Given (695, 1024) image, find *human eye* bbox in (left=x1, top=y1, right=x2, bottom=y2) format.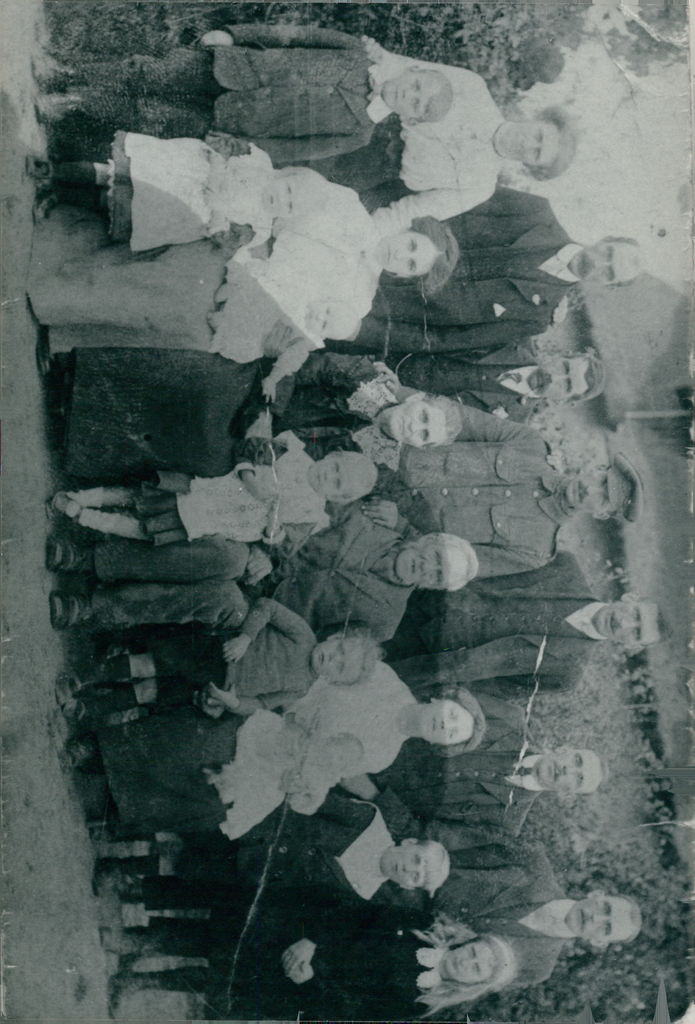
(left=286, top=184, right=293, bottom=196).
